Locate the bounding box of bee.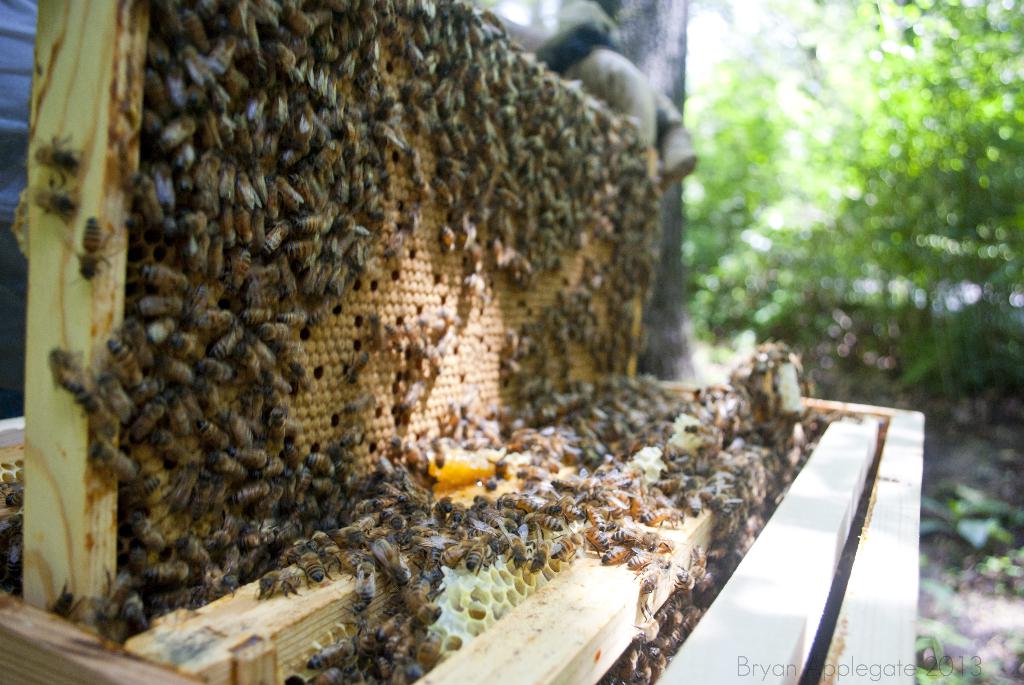
Bounding box: bbox(344, 161, 363, 211).
